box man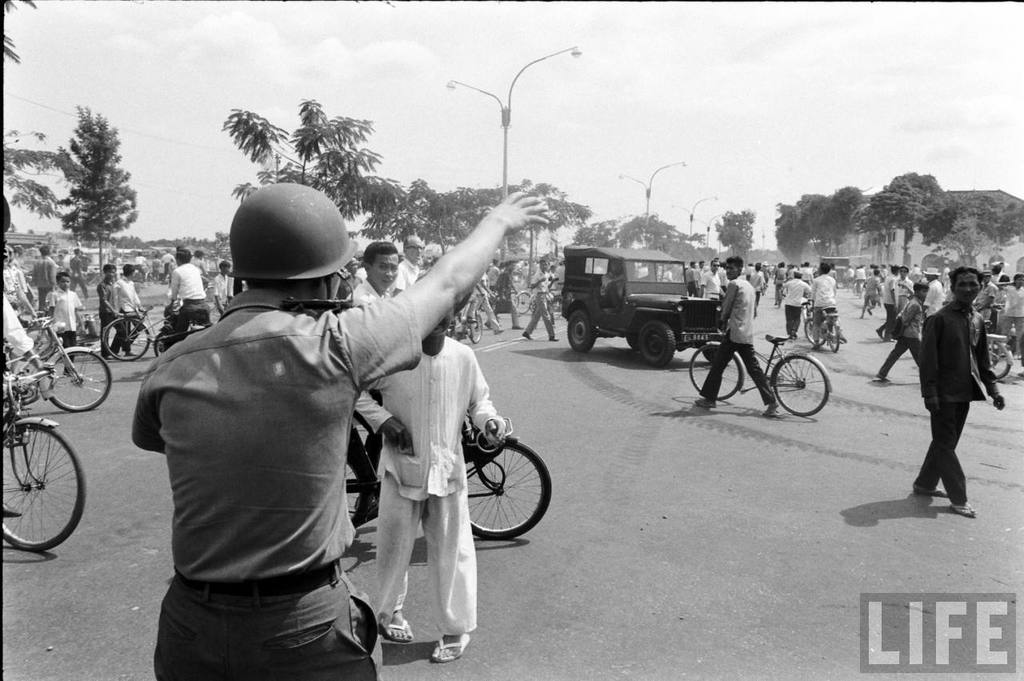
select_region(398, 230, 426, 288)
